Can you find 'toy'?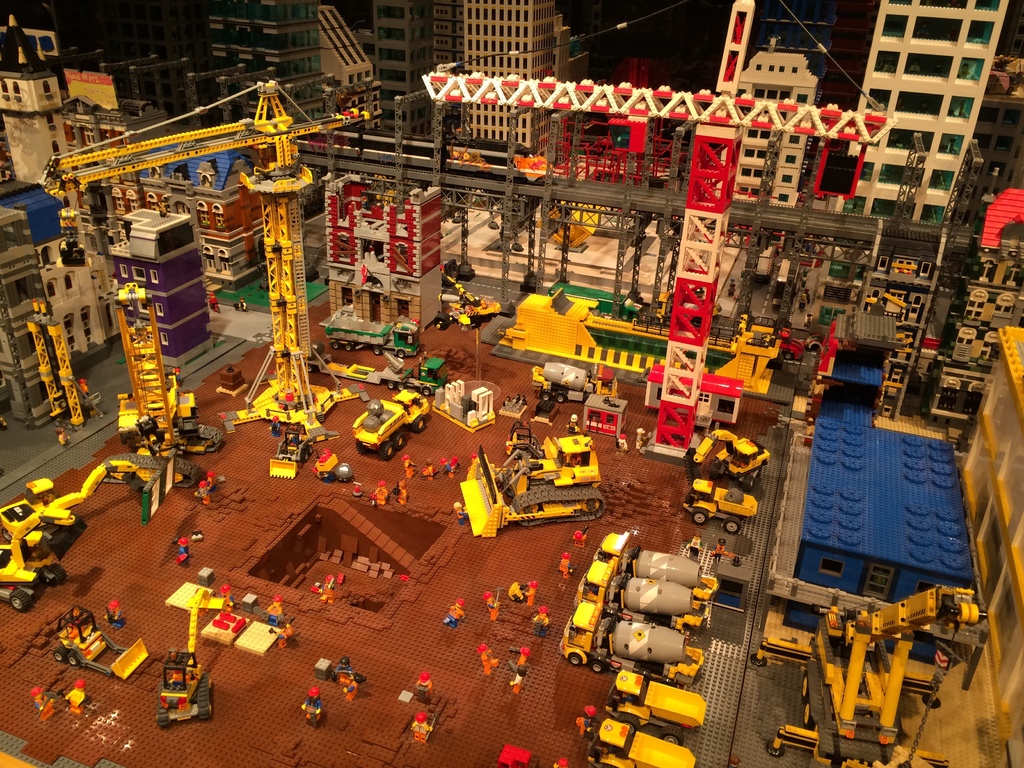
Yes, bounding box: (x1=398, y1=479, x2=409, y2=503).
